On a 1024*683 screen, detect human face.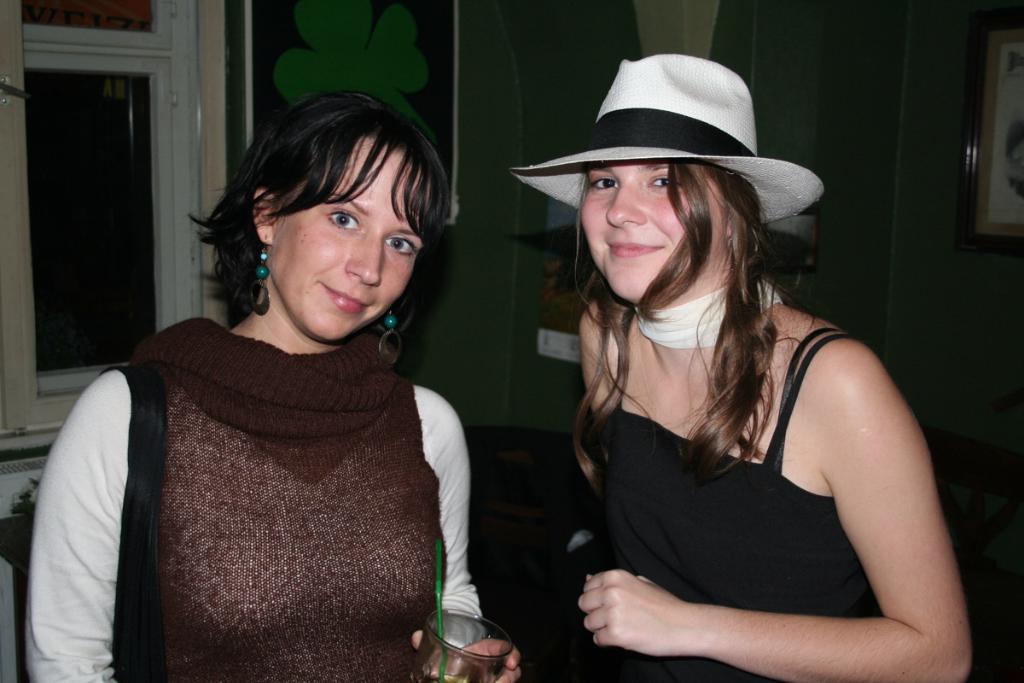
275 140 424 340.
